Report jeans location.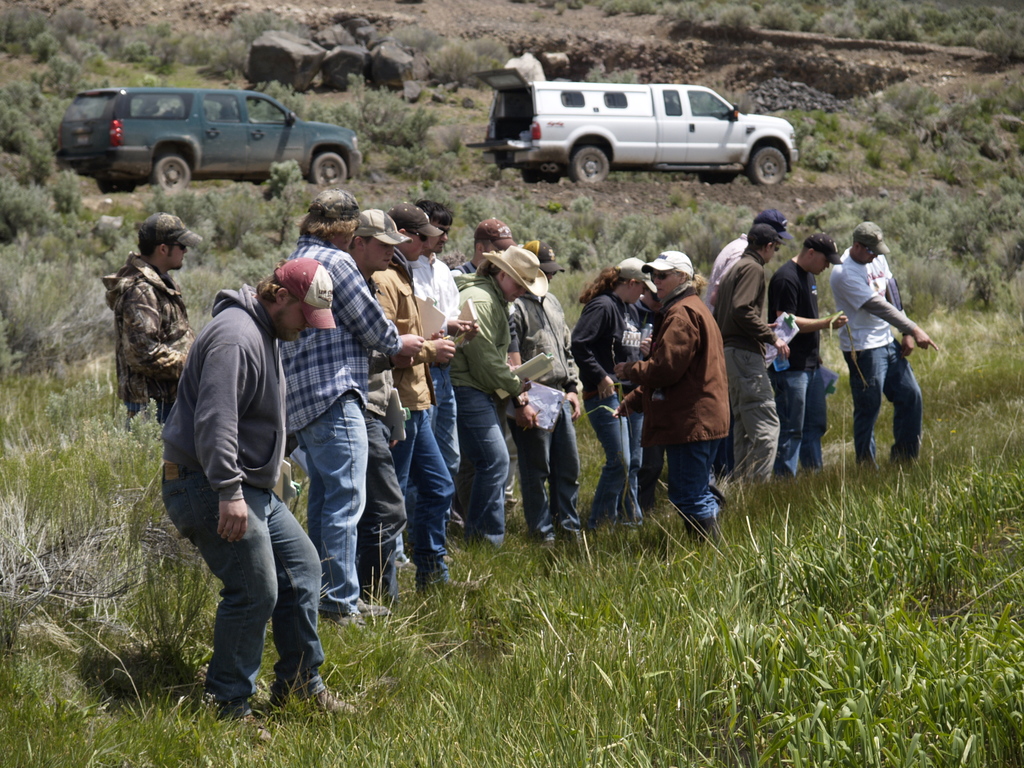
Report: bbox(156, 461, 332, 708).
